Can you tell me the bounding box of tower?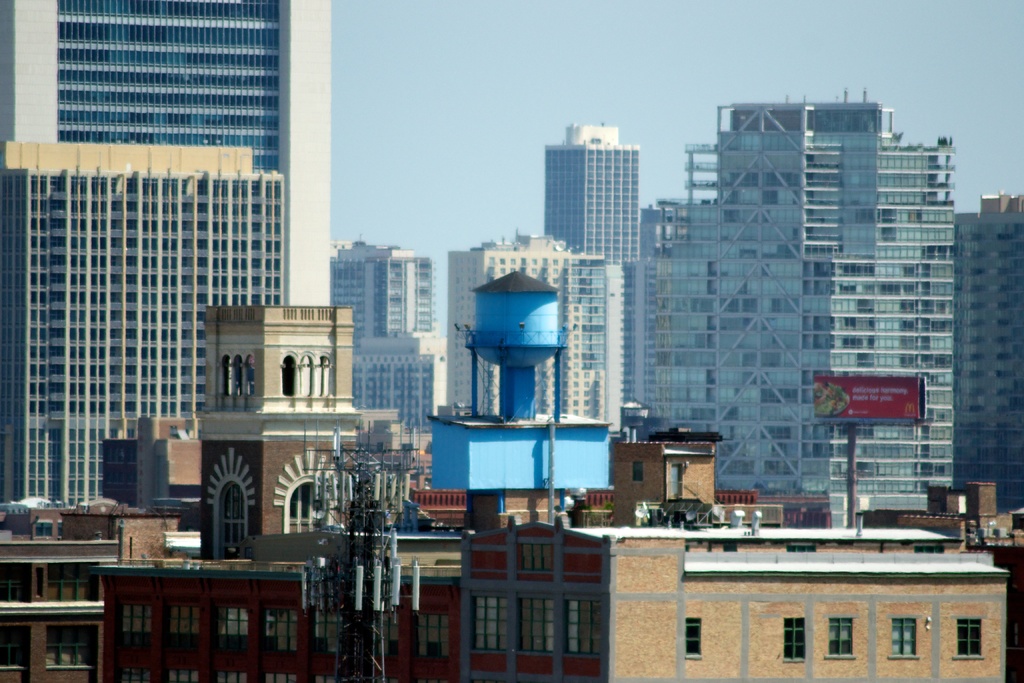
[left=1, top=0, right=339, bottom=325].
